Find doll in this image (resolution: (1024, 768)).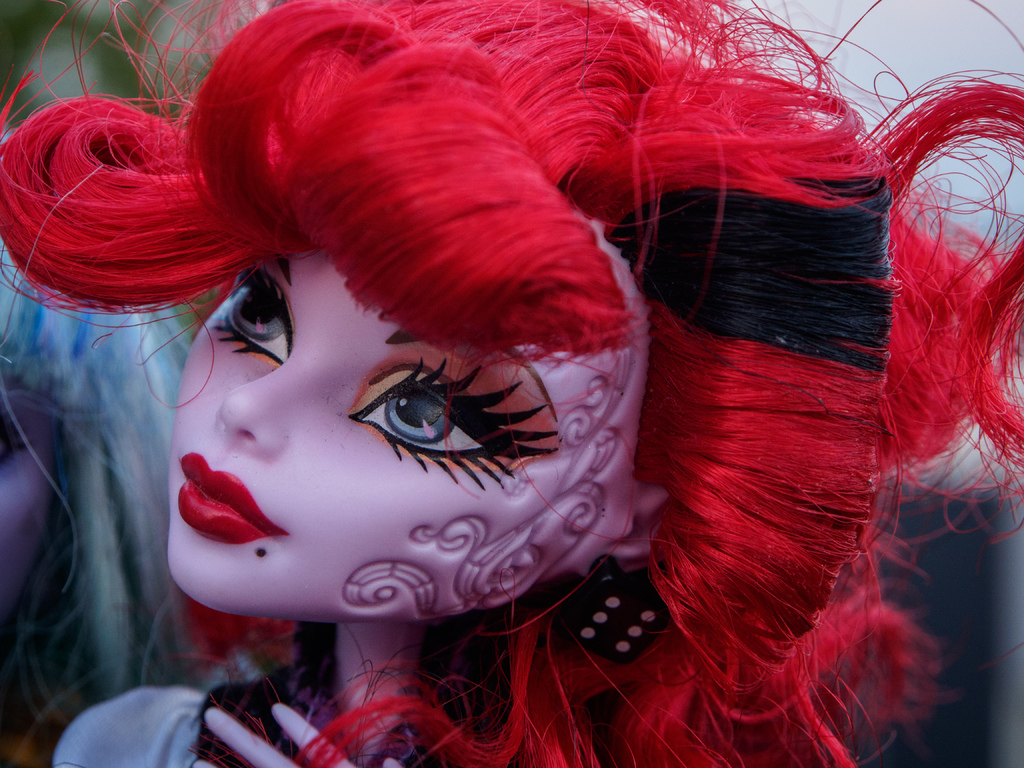
box=[74, 0, 827, 756].
